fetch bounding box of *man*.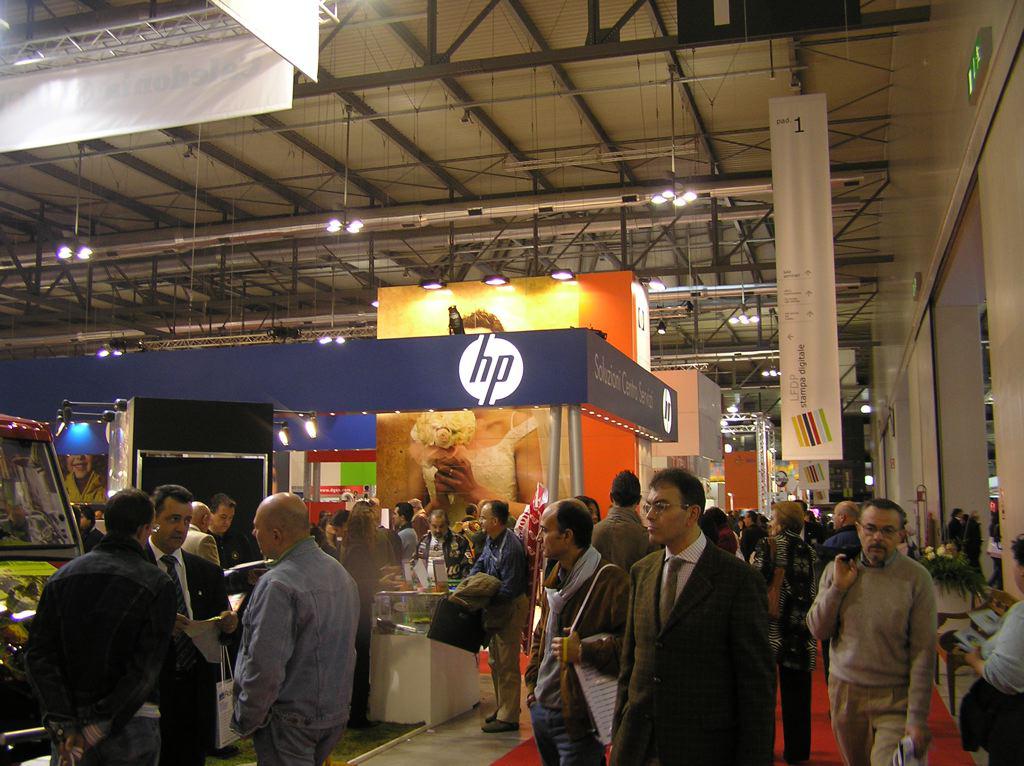
Bbox: pyautogui.locateOnScreen(390, 496, 420, 551).
